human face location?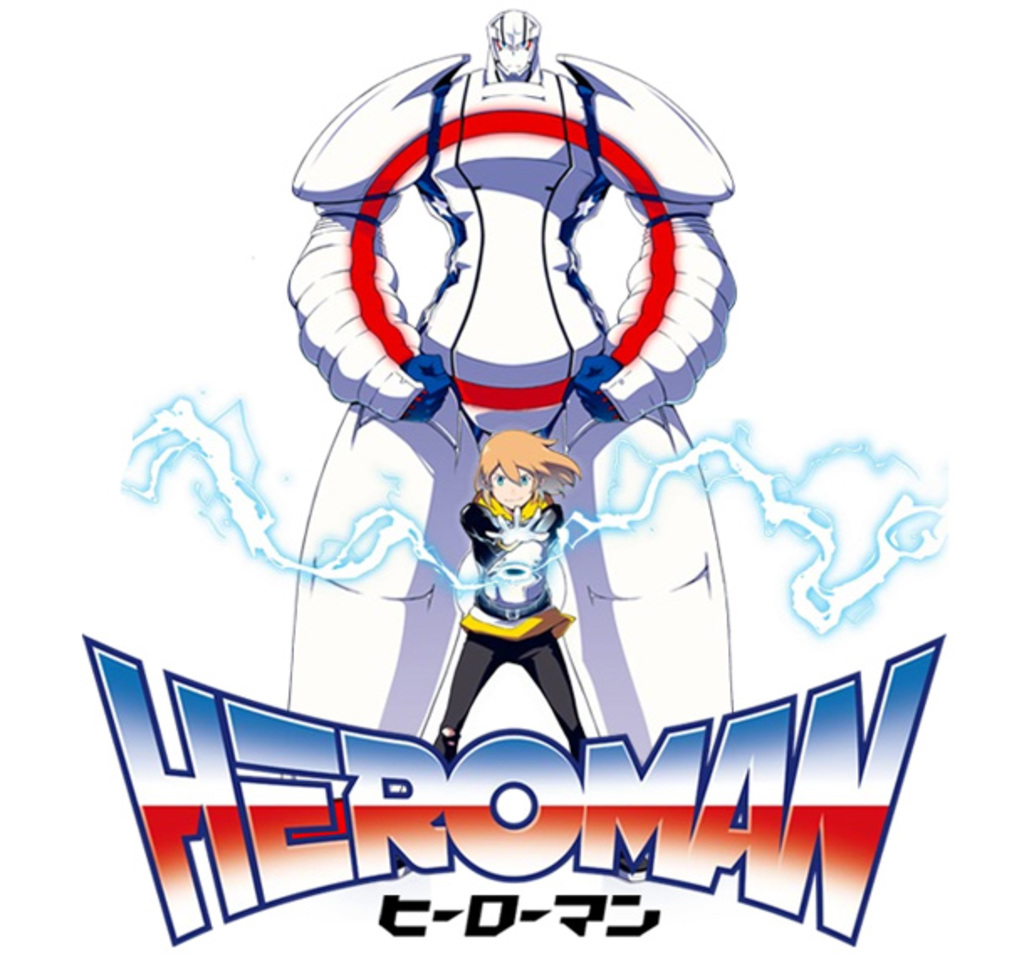
[488,465,534,510]
